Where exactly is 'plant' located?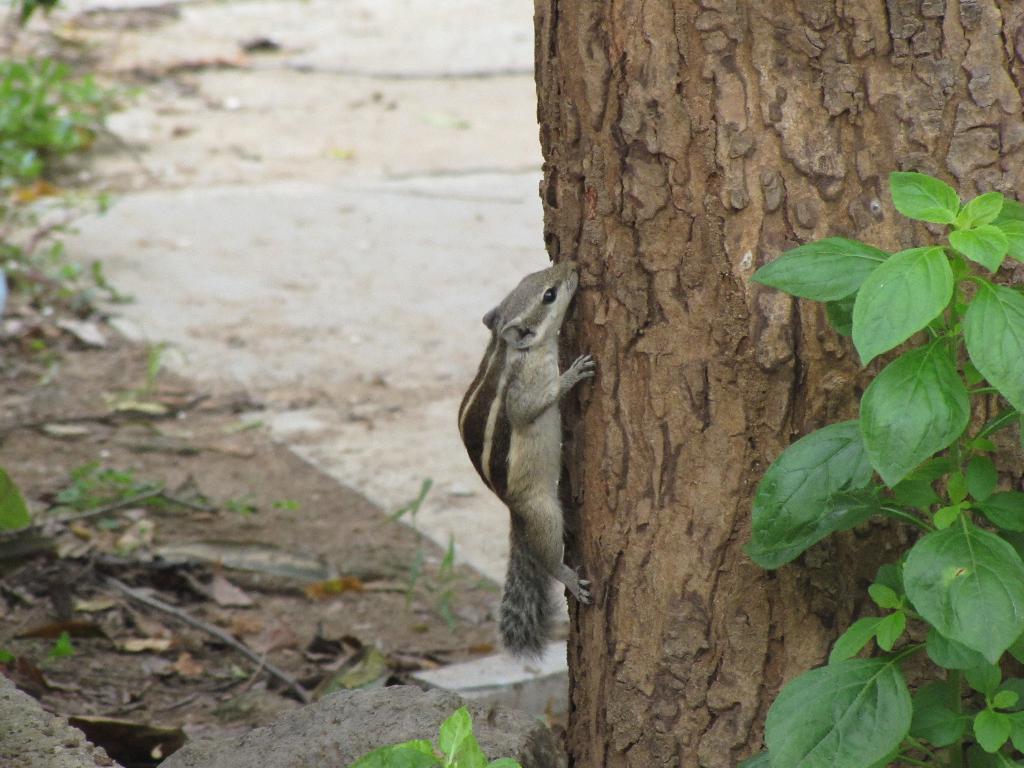
Its bounding box is {"x1": 349, "y1": 709, "x2": 531, "y2": 767}.
